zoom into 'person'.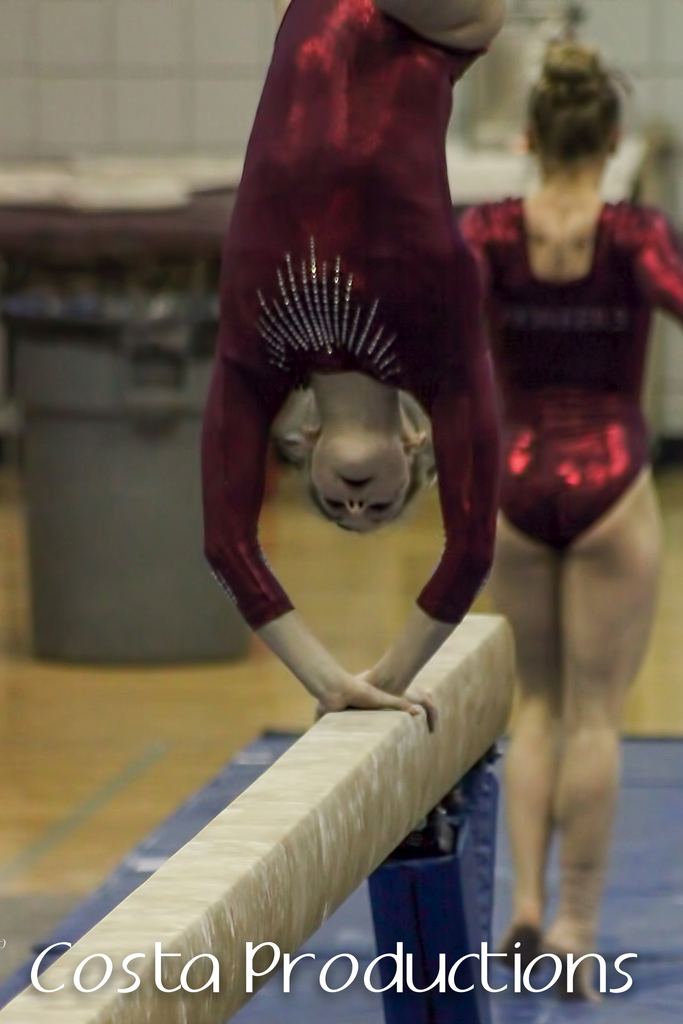
Zoom target: 207 0 531 729.
